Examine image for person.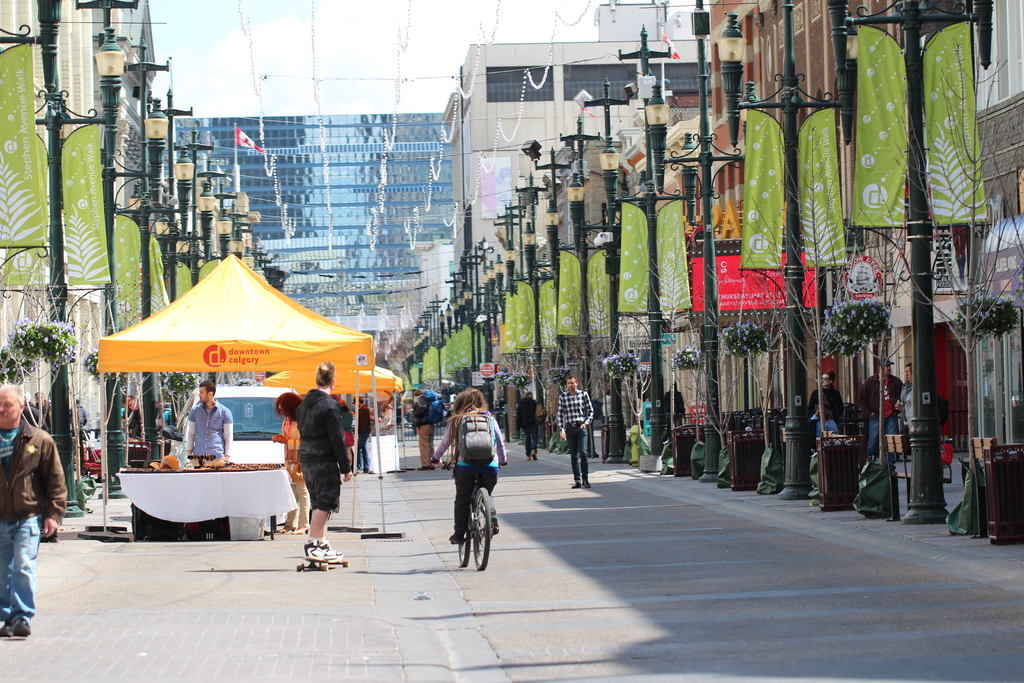
Examination result: {"x1": 298, "y1": 359, "x2": 348, "y2": 569}.
